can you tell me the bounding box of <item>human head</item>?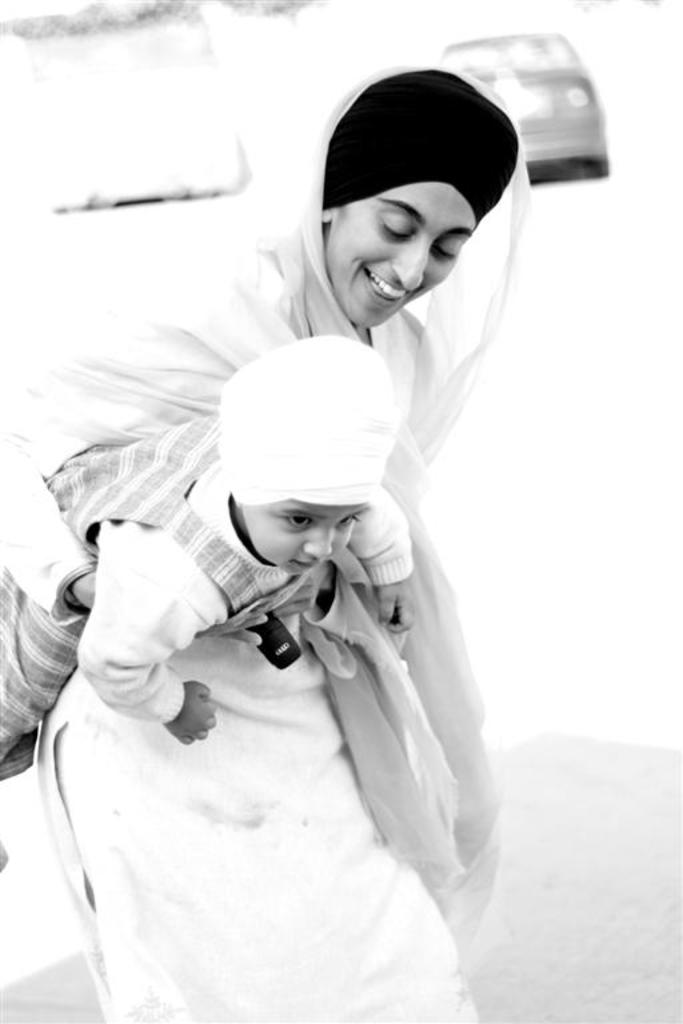
(x1=209, y1=337, x2=395, y2=575).
